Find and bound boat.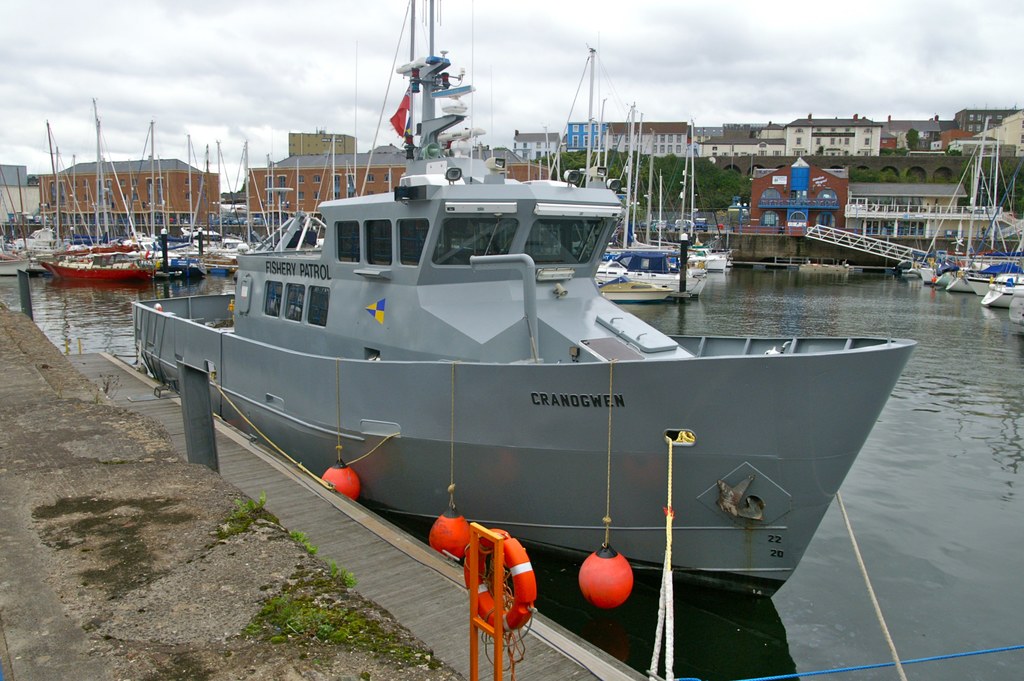
Bound: rect(598, 274, 677, 305).
